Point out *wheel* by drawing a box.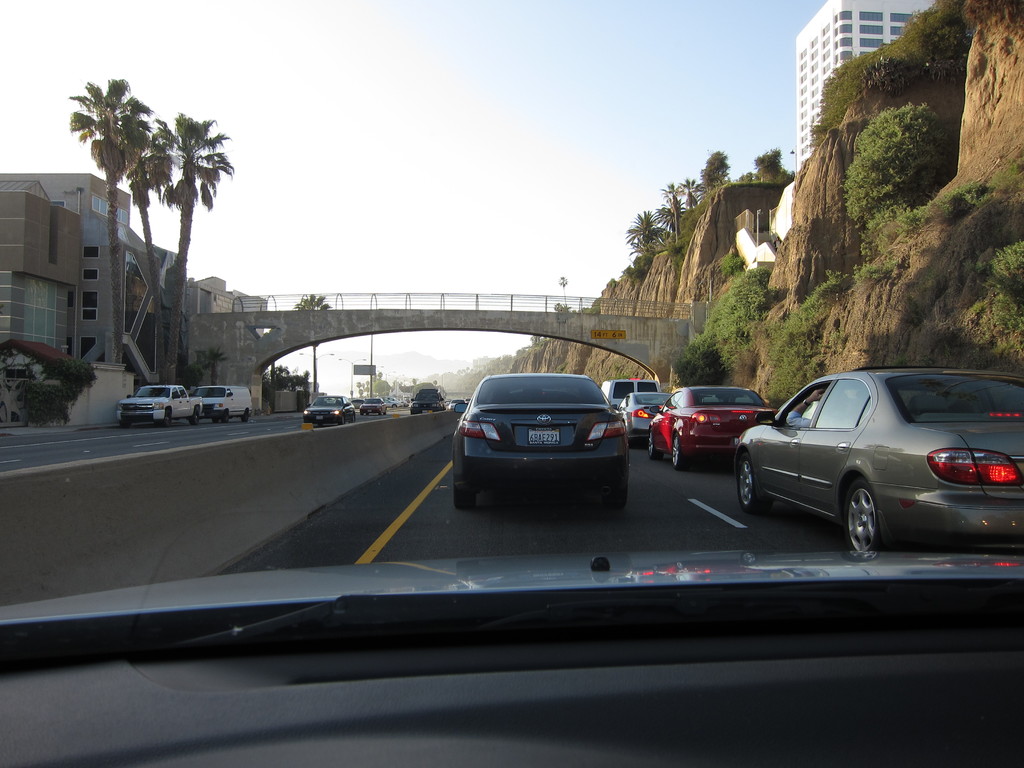
455,483,476,506.
